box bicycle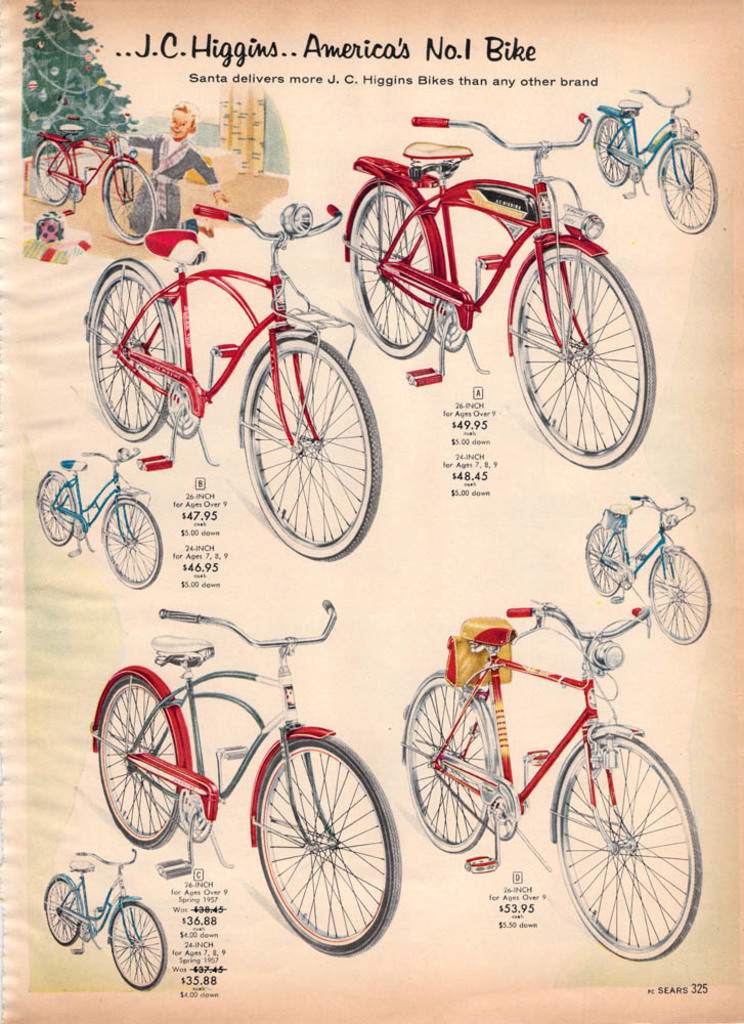
bbox=[35, 442, 165, 594]
